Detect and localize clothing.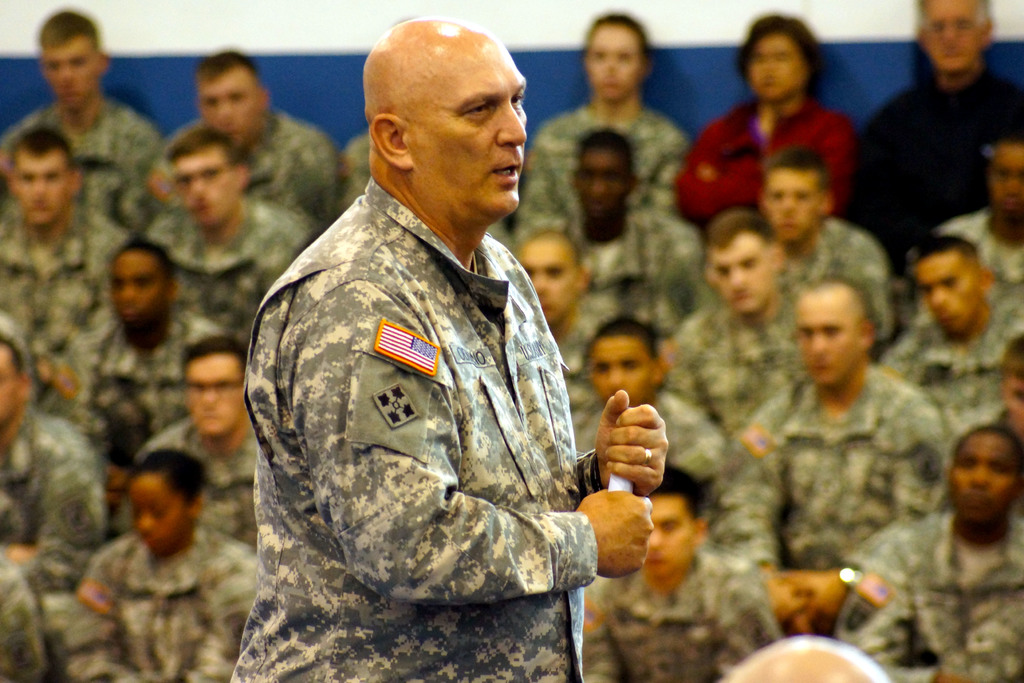
Localized at <region>887, 305, 1023, 445</region>.
